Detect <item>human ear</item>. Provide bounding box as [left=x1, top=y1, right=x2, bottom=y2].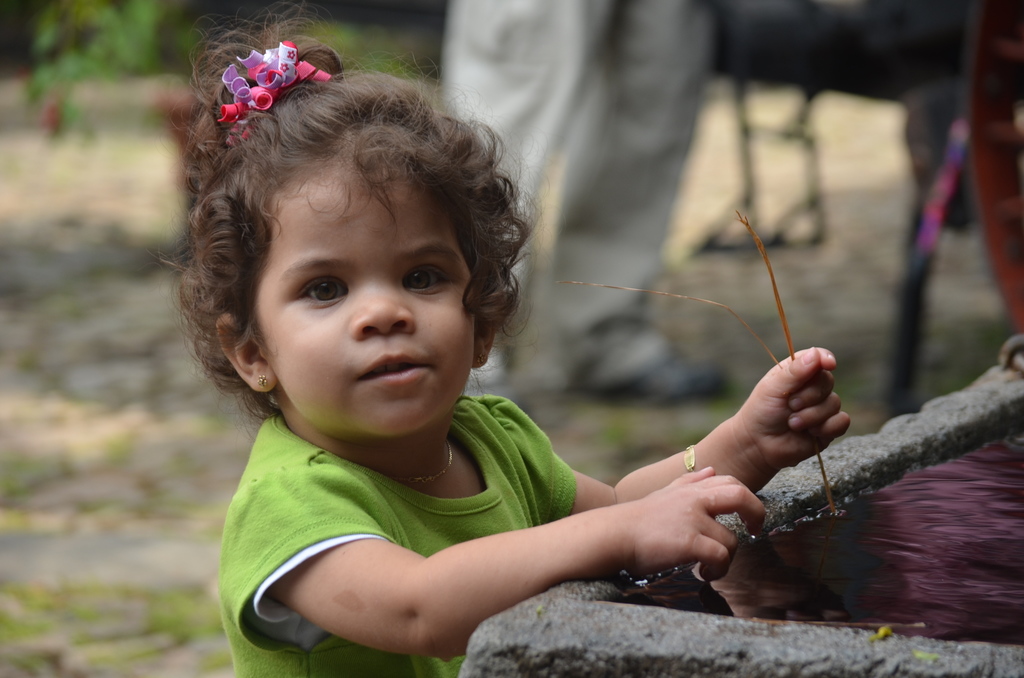
[left=213, top=311, right=276, bottom=394].
